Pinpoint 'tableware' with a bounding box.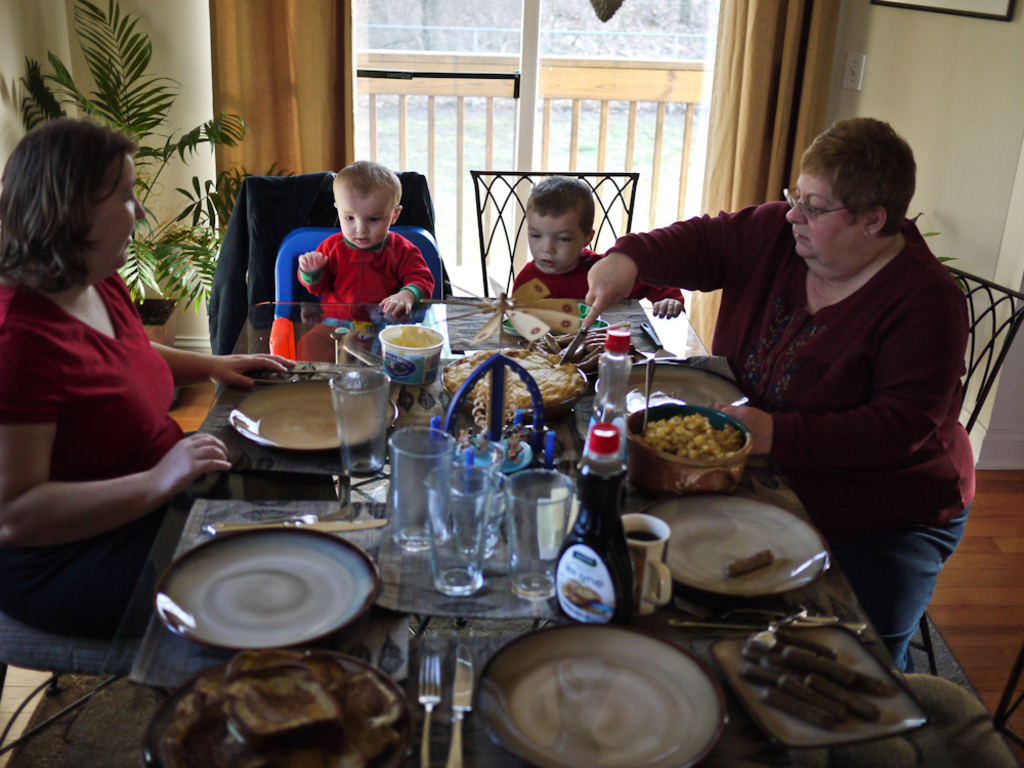
[left=718, top=614, right=934, bottom=761].
